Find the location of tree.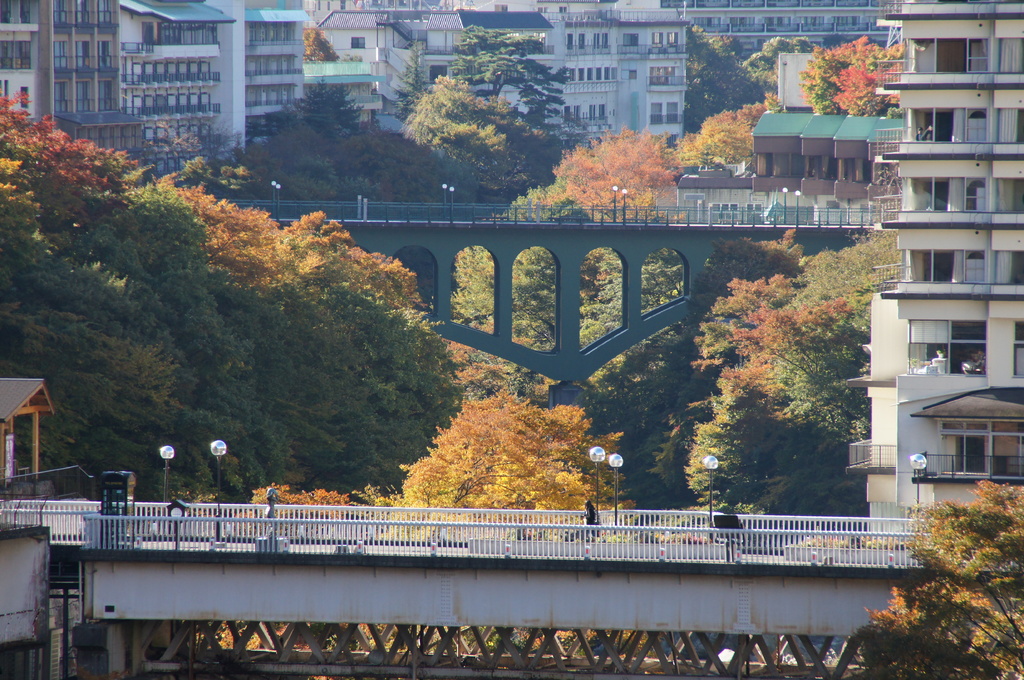
Location: [794,227,897,296].
